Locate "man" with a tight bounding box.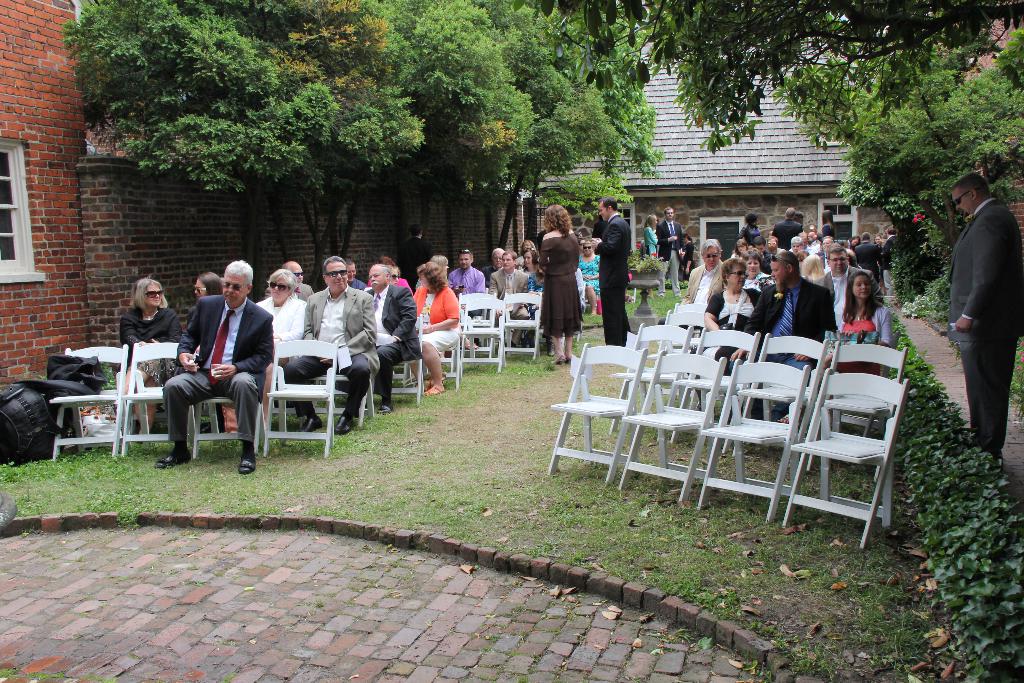
l=488, t=251, r=529, b=356.
